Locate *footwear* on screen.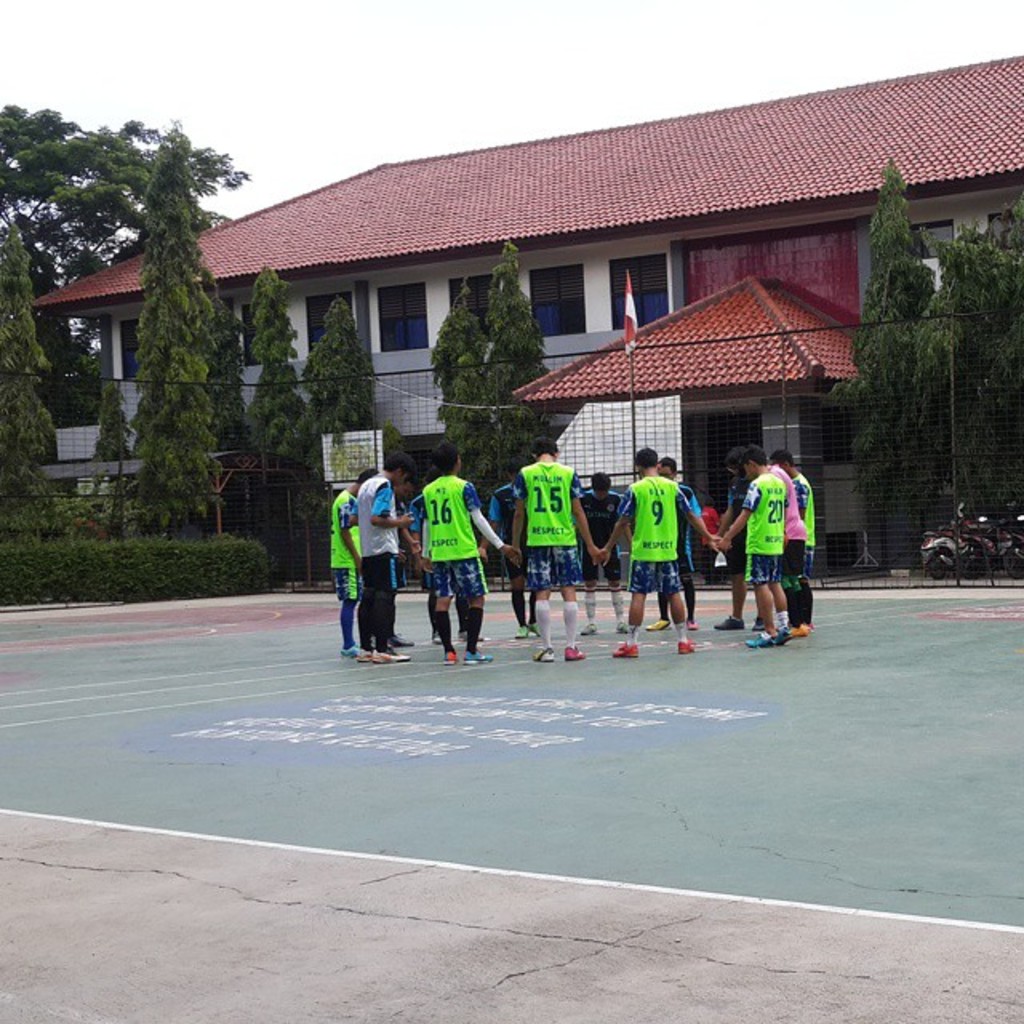
On screen at [427,630,445,645].
